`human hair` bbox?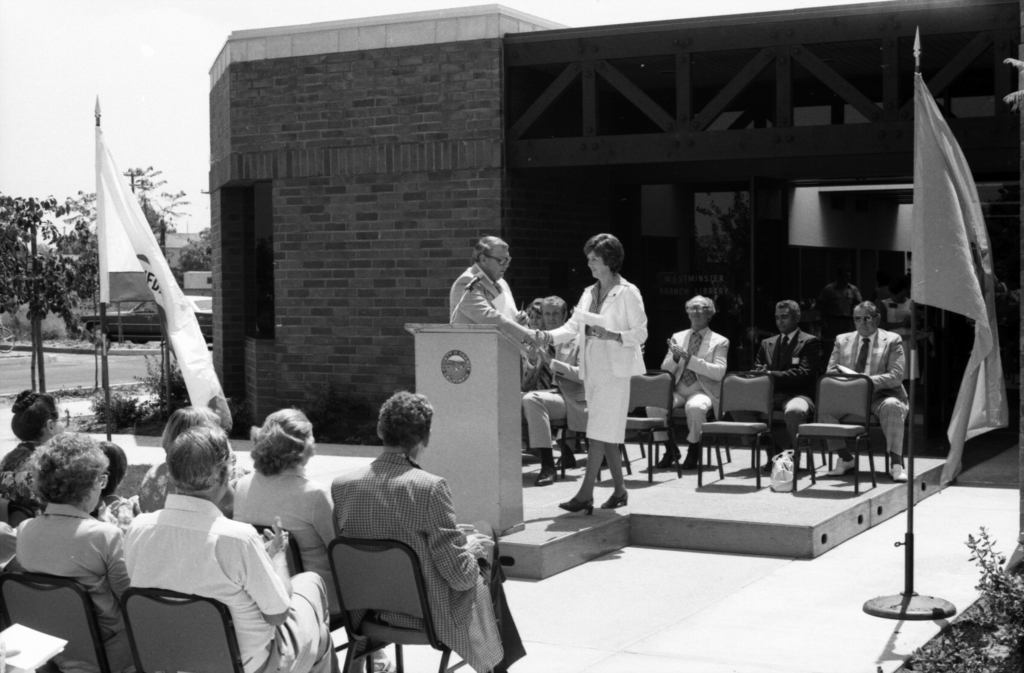
472, 236, 513, 267
